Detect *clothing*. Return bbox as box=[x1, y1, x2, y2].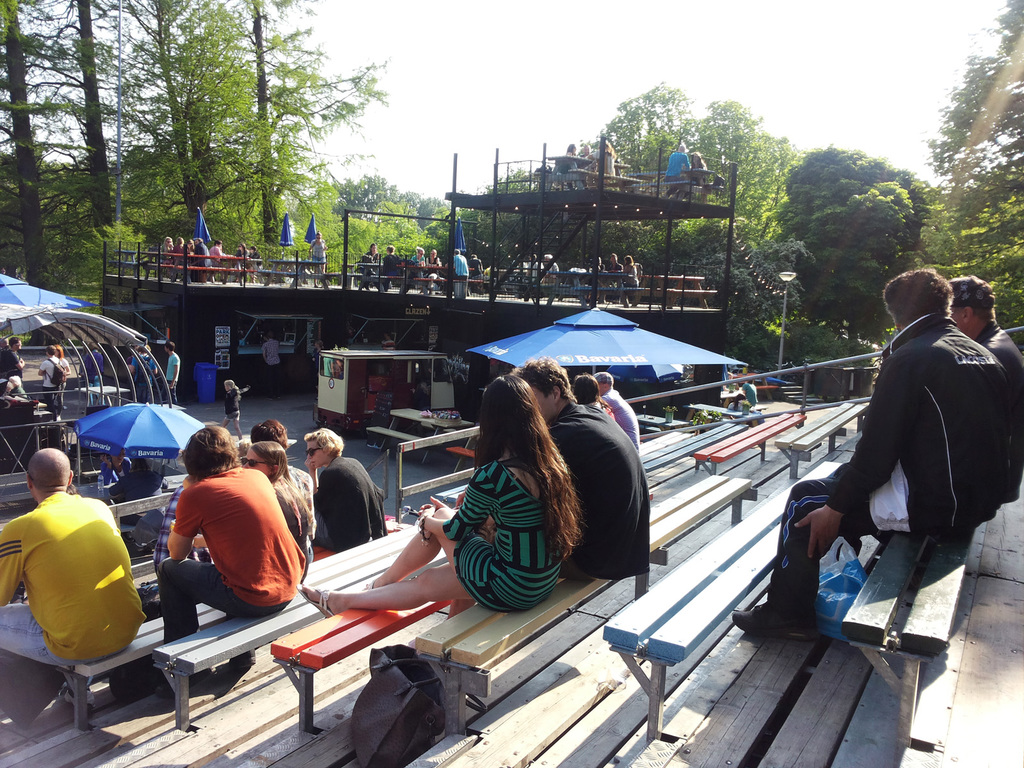
box=[196, 240, 218, 272].
